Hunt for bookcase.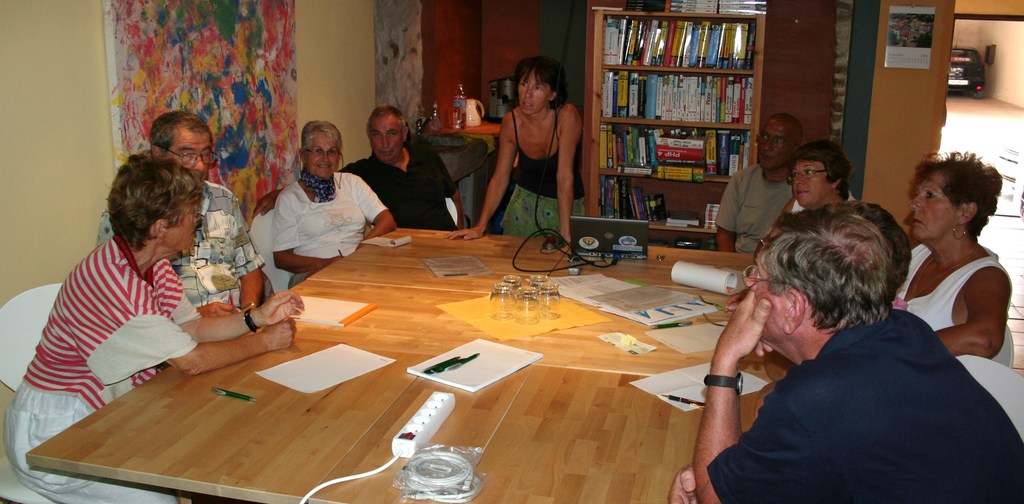
Hunted down at 582, 0, 771, 245.
